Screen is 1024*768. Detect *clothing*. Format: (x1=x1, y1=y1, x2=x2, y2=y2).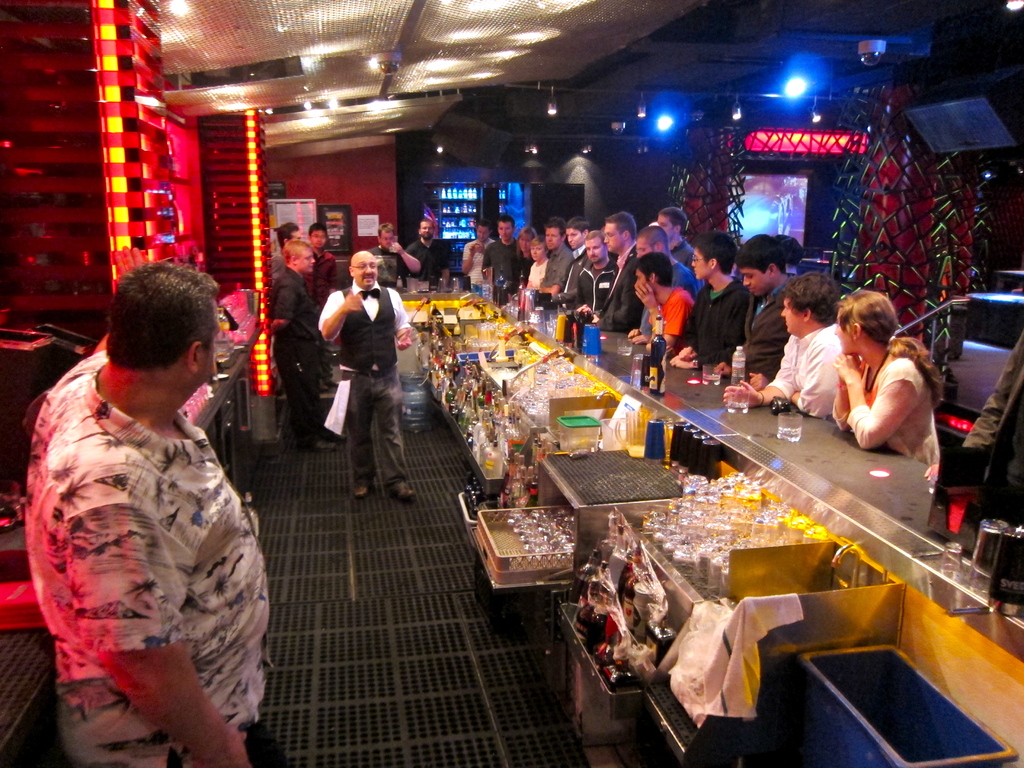
(x1=680, y1=265, x2=757, y2=339).
